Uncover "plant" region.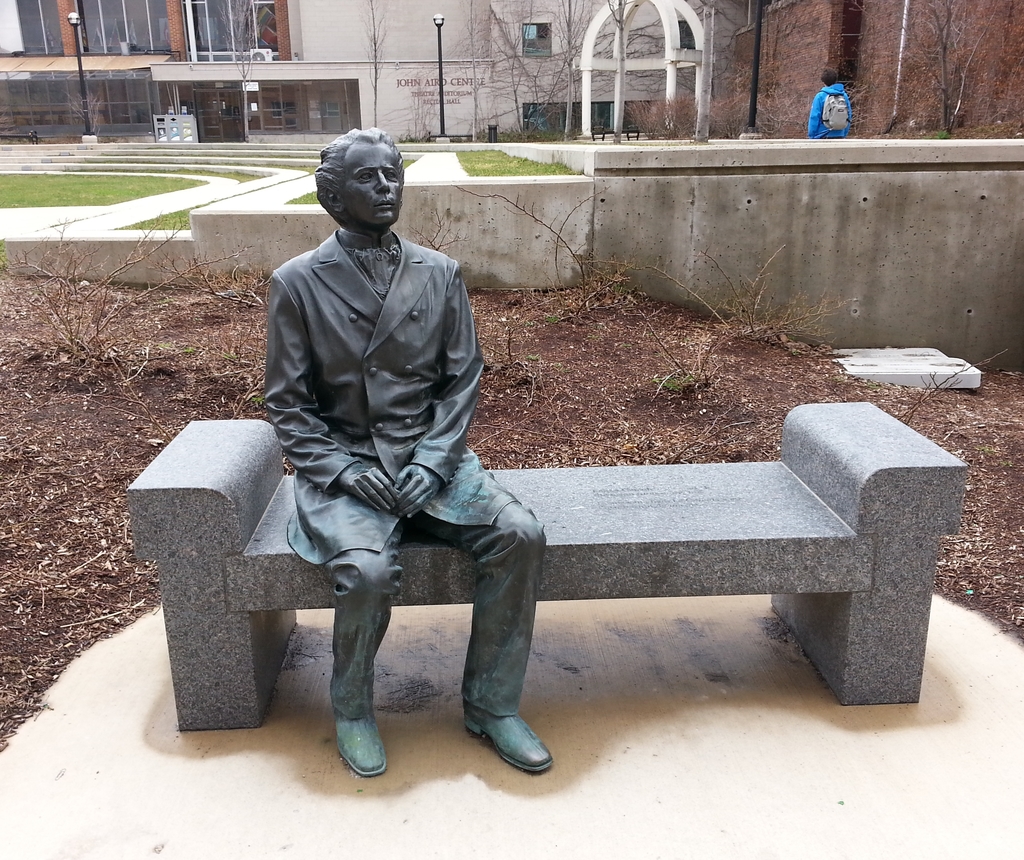
Uncovered: bbox(64, 90, 104, 136).
